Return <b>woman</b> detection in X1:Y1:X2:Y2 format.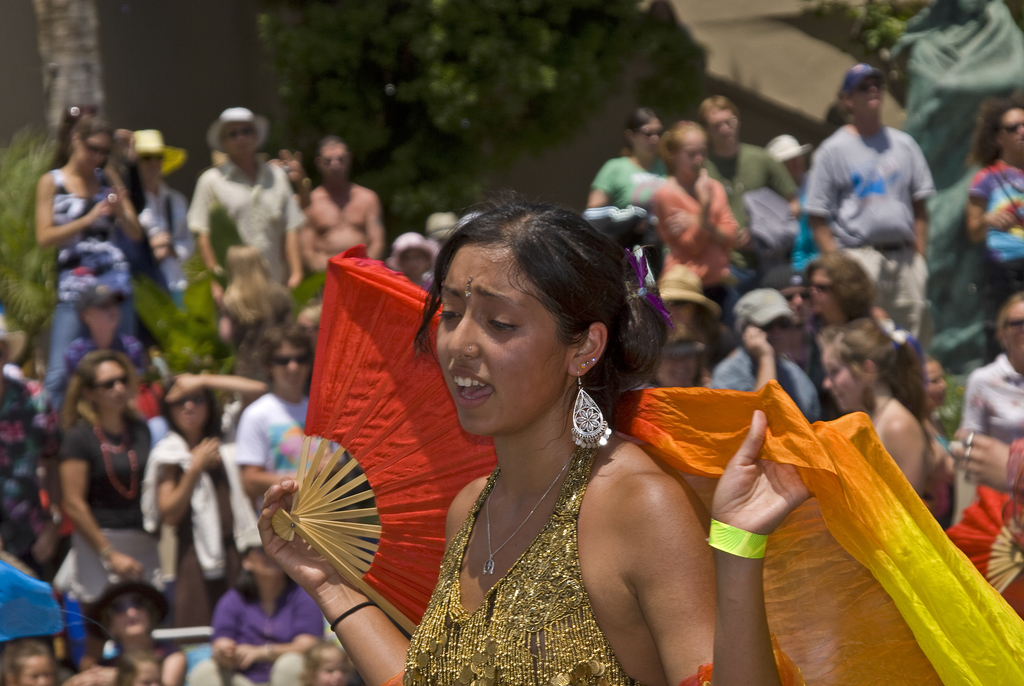
819:321:932:490.
